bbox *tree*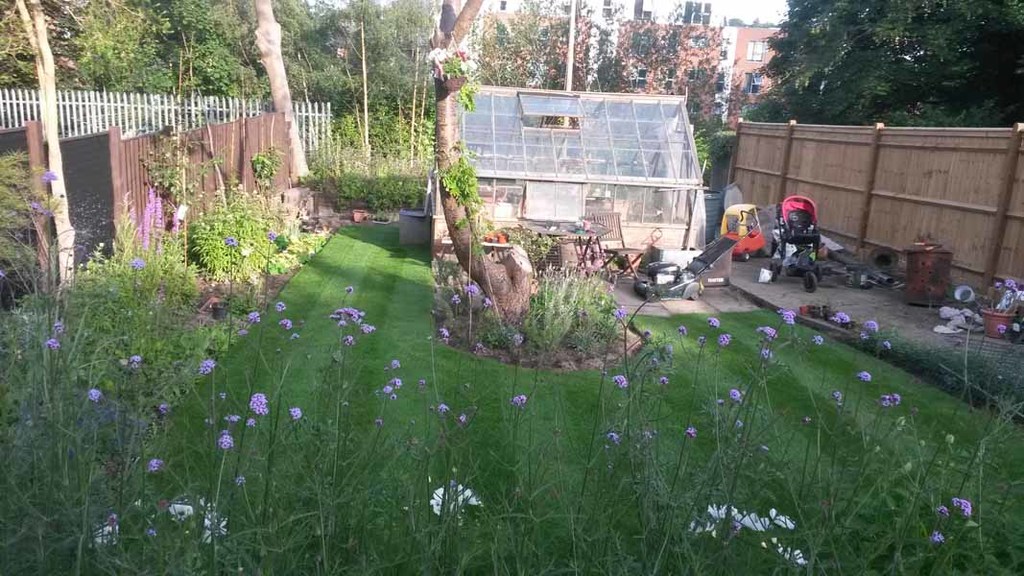
424:0:538:320
